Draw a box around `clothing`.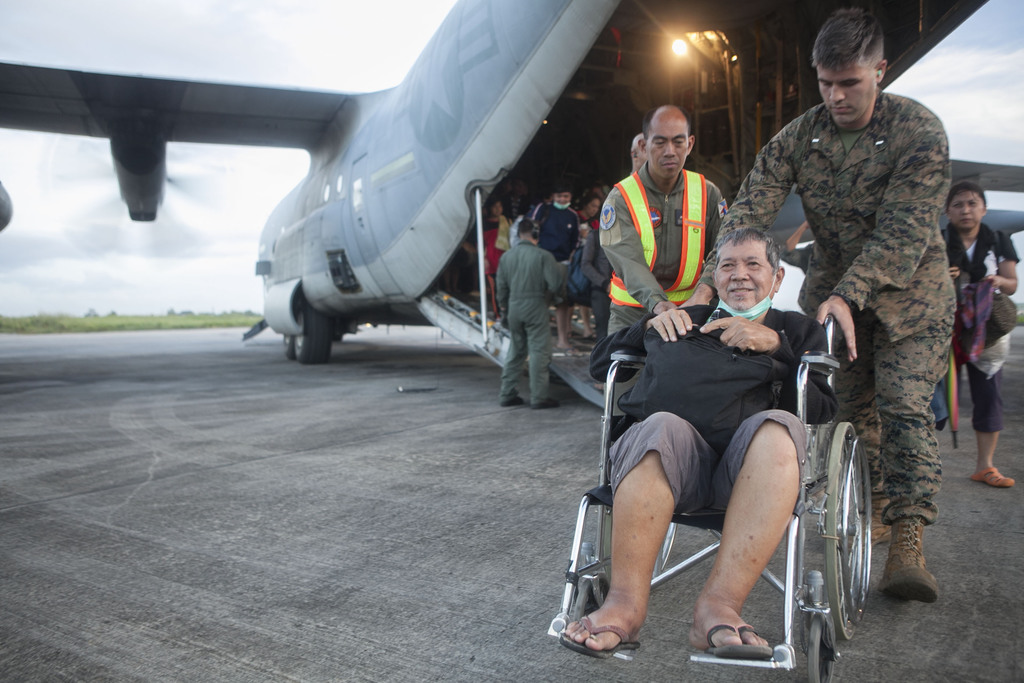
(475, 225, 510, 269).
